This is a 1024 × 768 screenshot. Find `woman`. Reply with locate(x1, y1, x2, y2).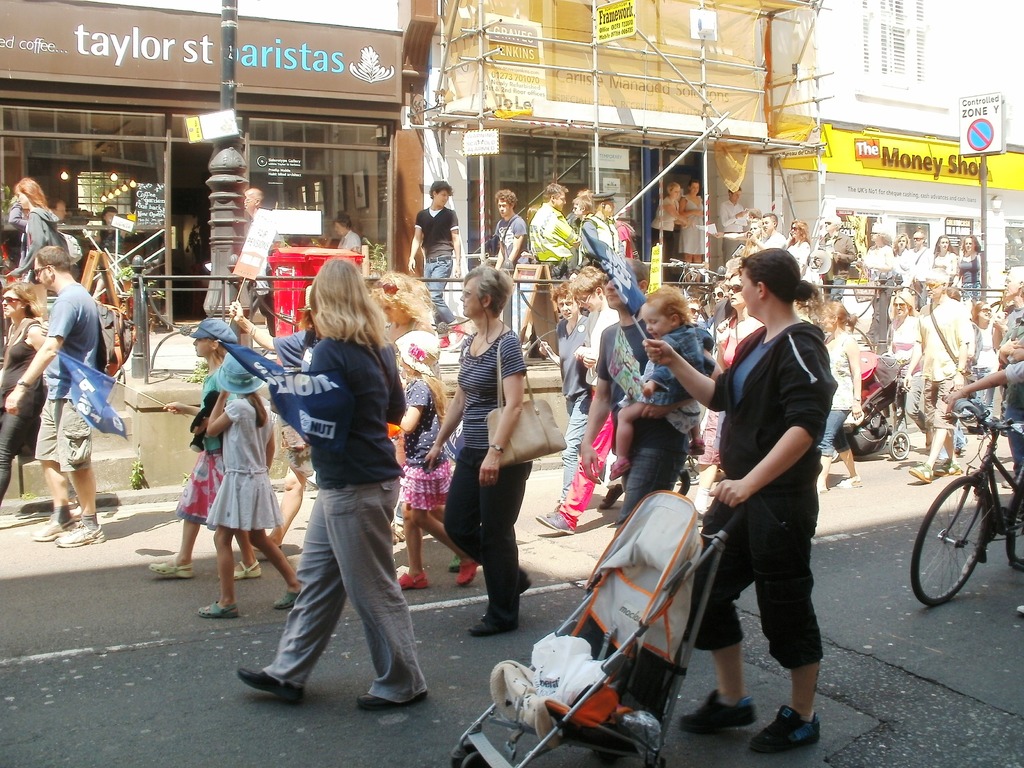
locate(236, 254, 429, 704).
